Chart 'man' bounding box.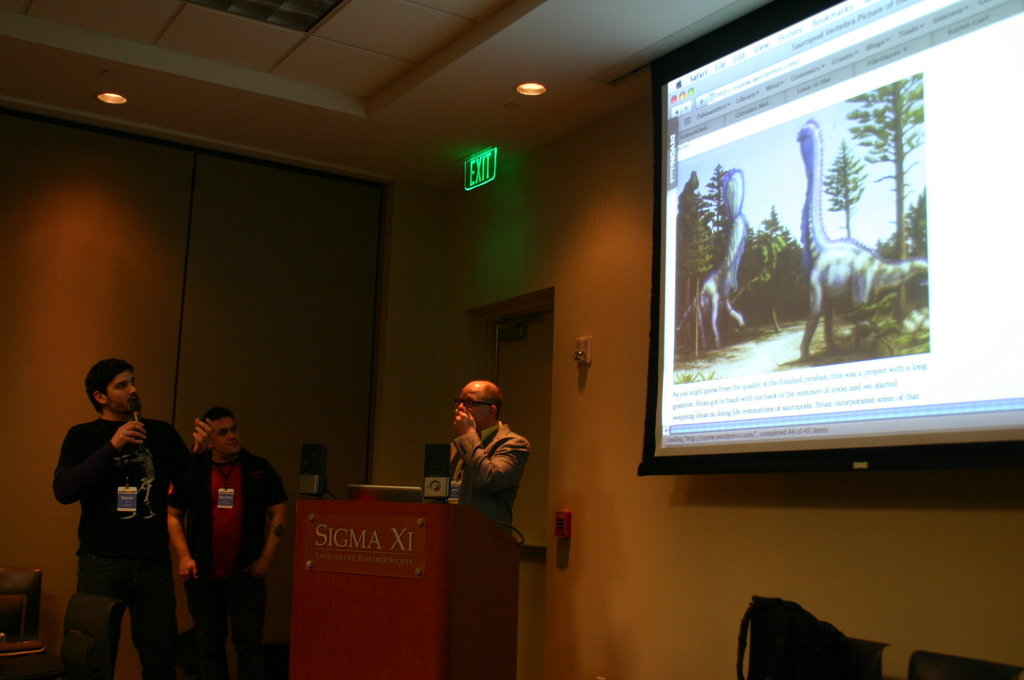
Charted: Rect(451, 379, 526, 679).
